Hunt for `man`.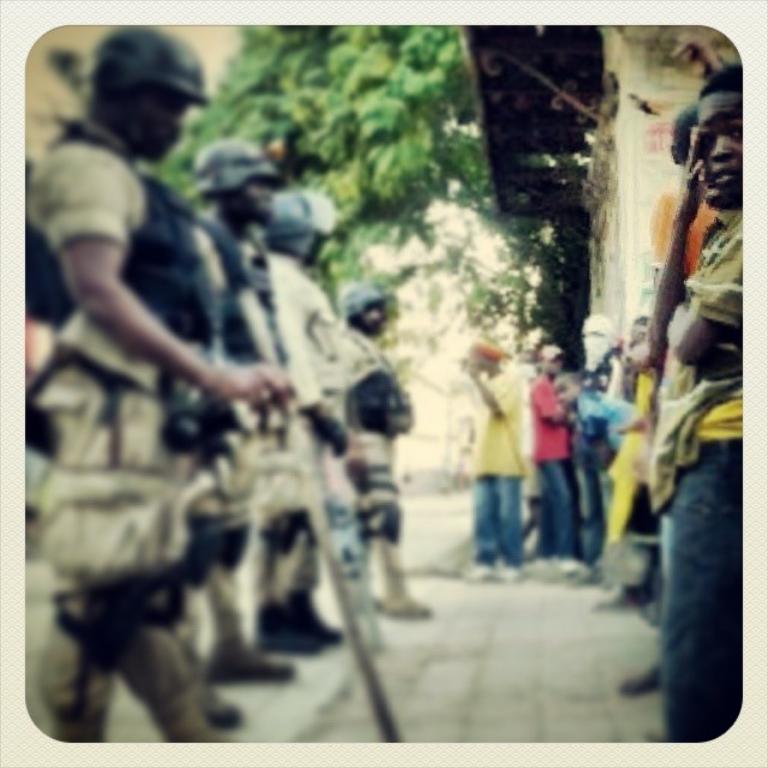
Hunted down at (x1=528, y1=346, x2=584, y2=574).
